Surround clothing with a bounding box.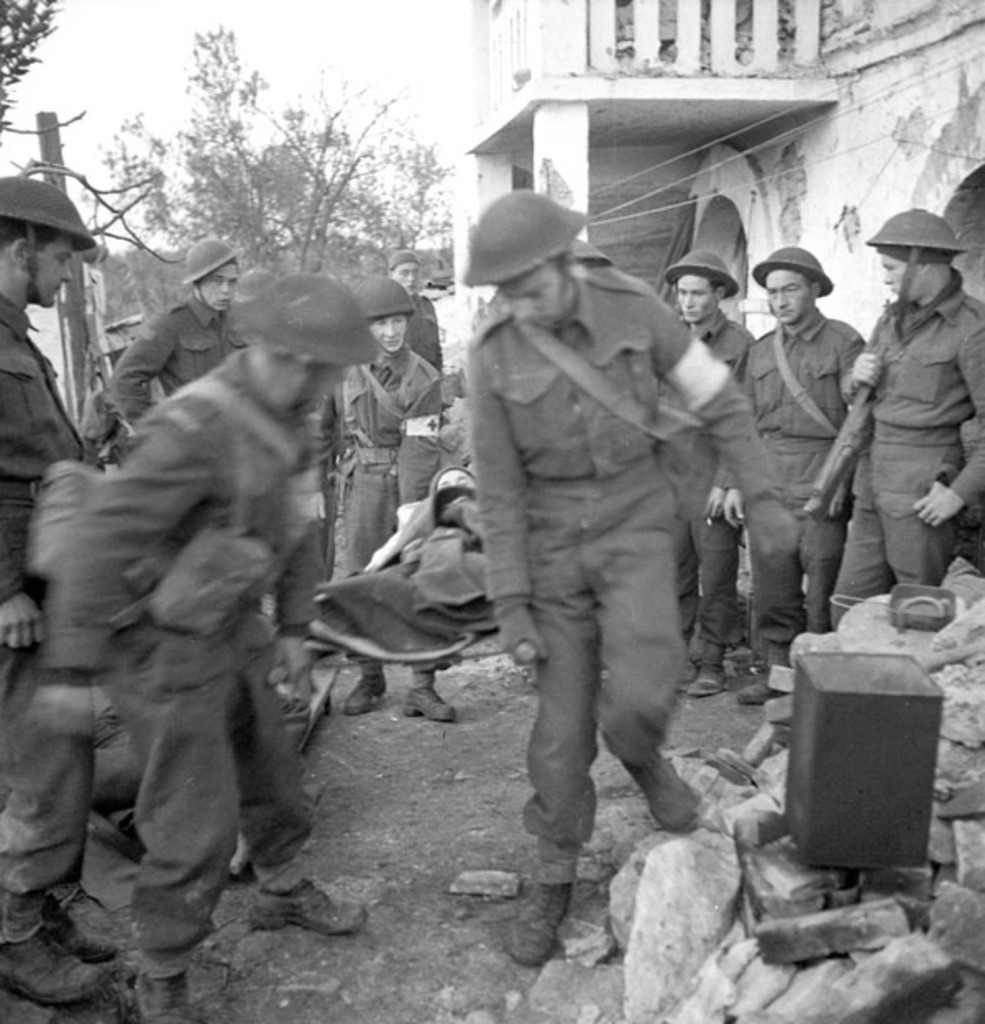
x1=21, y1=341, x2=328, y2=952.
